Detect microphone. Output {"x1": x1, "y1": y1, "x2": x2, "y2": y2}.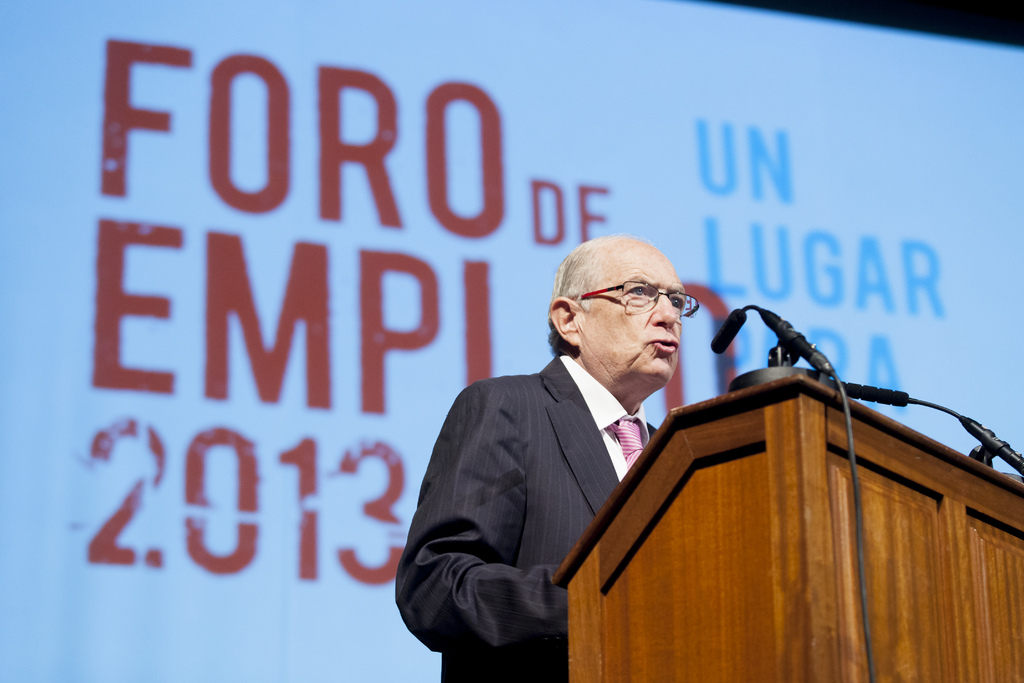
{"x1": 707, "y1": 304, "x2": 749, "y2": 356}.
